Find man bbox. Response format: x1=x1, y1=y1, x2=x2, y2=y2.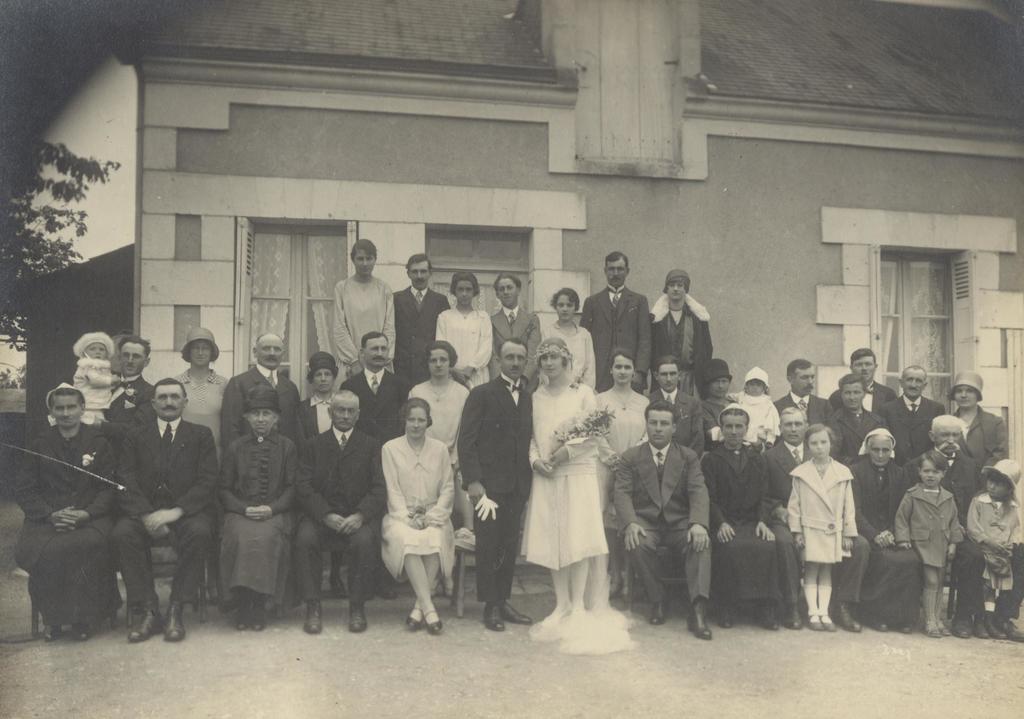
x1=293, y1=391, x2=389, y2=632.
